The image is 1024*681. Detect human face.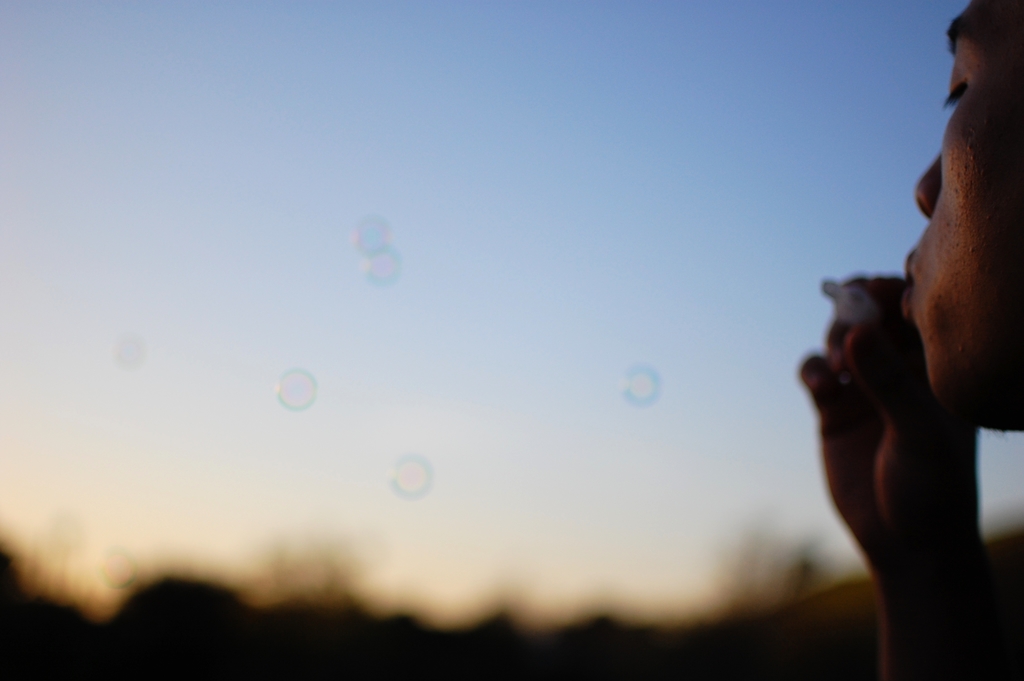
Detection: BBox(902, 0, 1023, 429).
